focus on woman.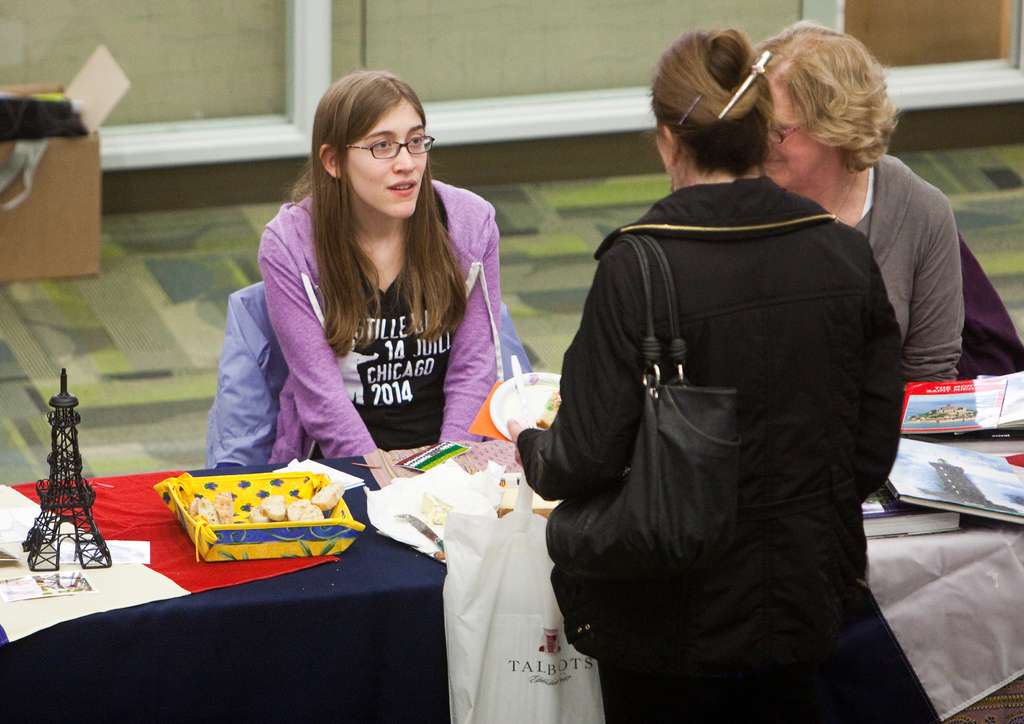
Focused at Rect(749, 15, 1023, 379).
